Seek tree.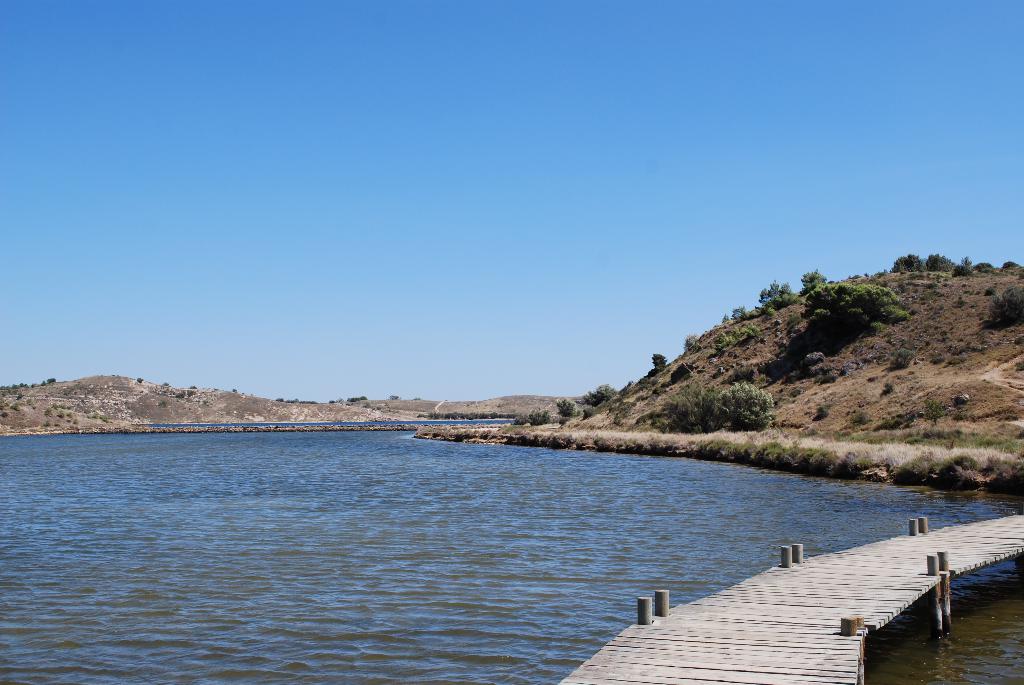
{"x1": 719, "y1": 382, "x2": 772, "y2": 431}.
